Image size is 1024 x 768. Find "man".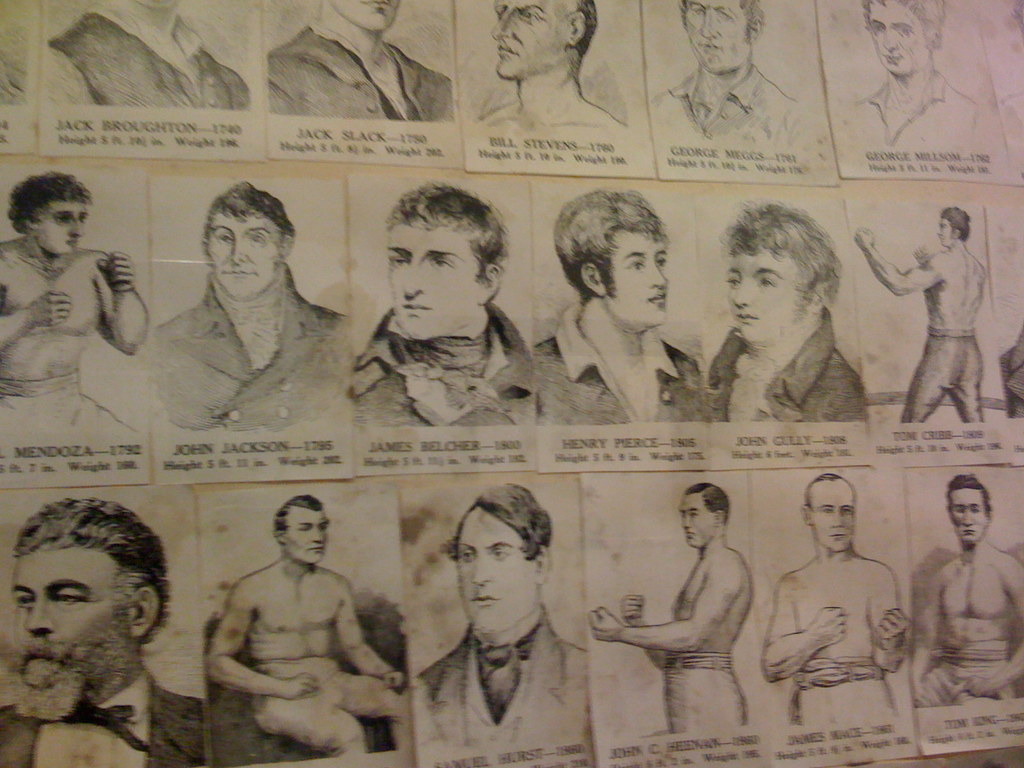
<bbox>0, 499, 210, 767</bbox>.
